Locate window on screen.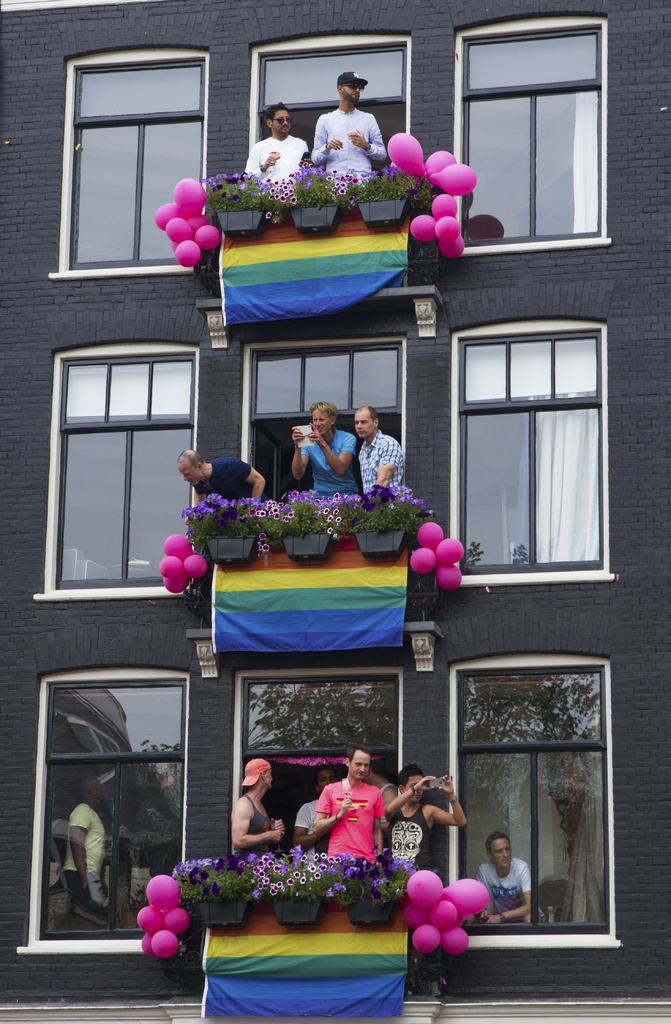
On screen at x1=457, y1=25, x2=601, y2=239.
